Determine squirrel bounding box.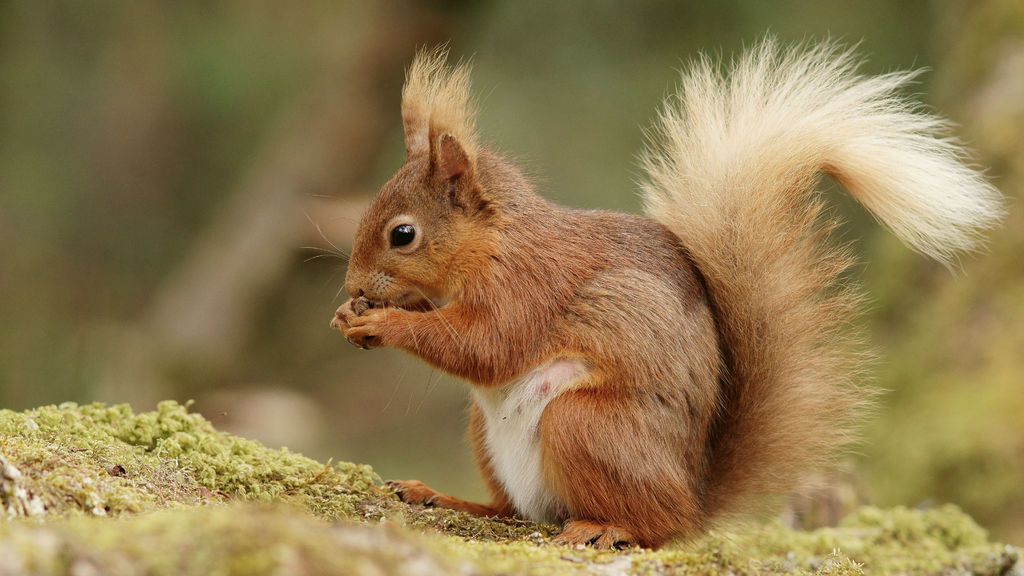
Determined: 285/40/1021/550.
